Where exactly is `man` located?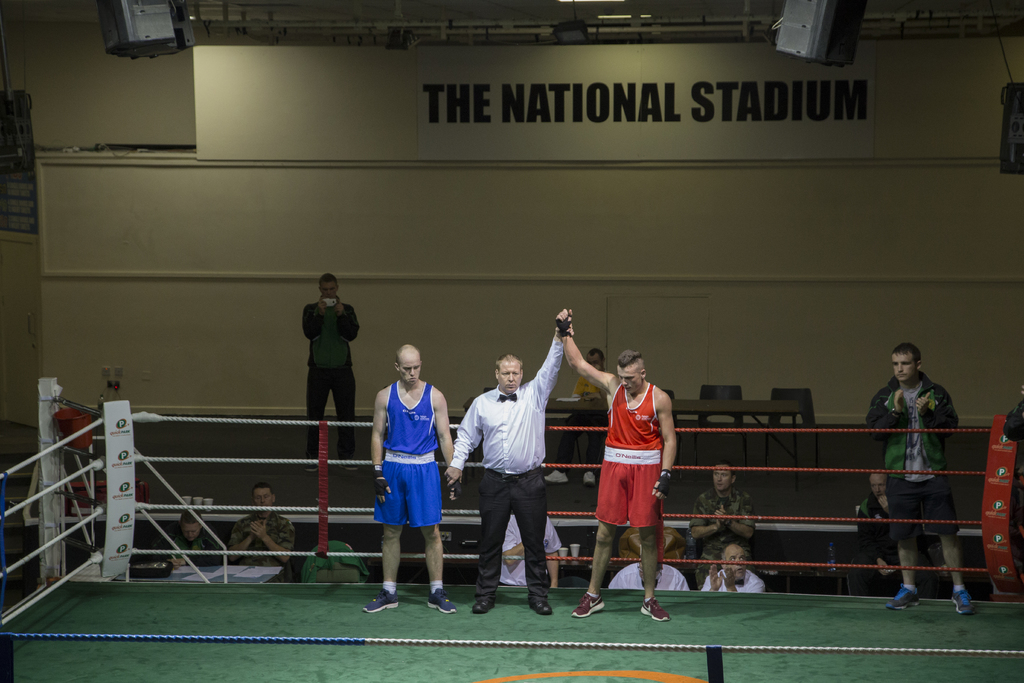
Its bounding box is 497:508:566:592.
